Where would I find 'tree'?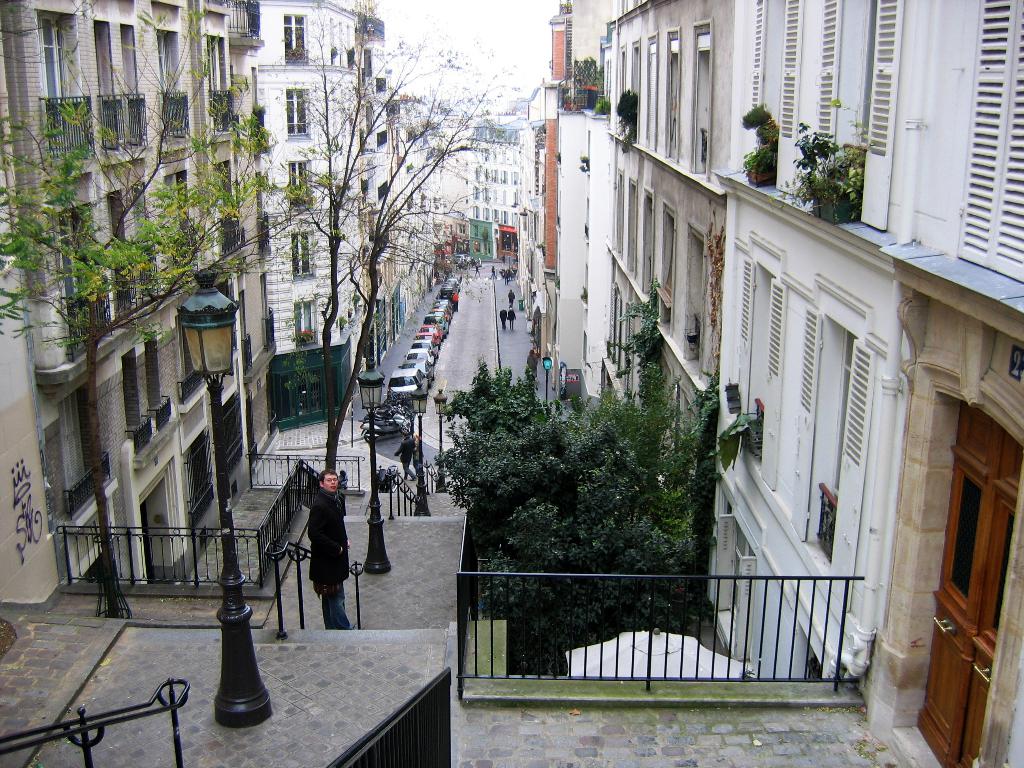
At 353:105:449:384.
